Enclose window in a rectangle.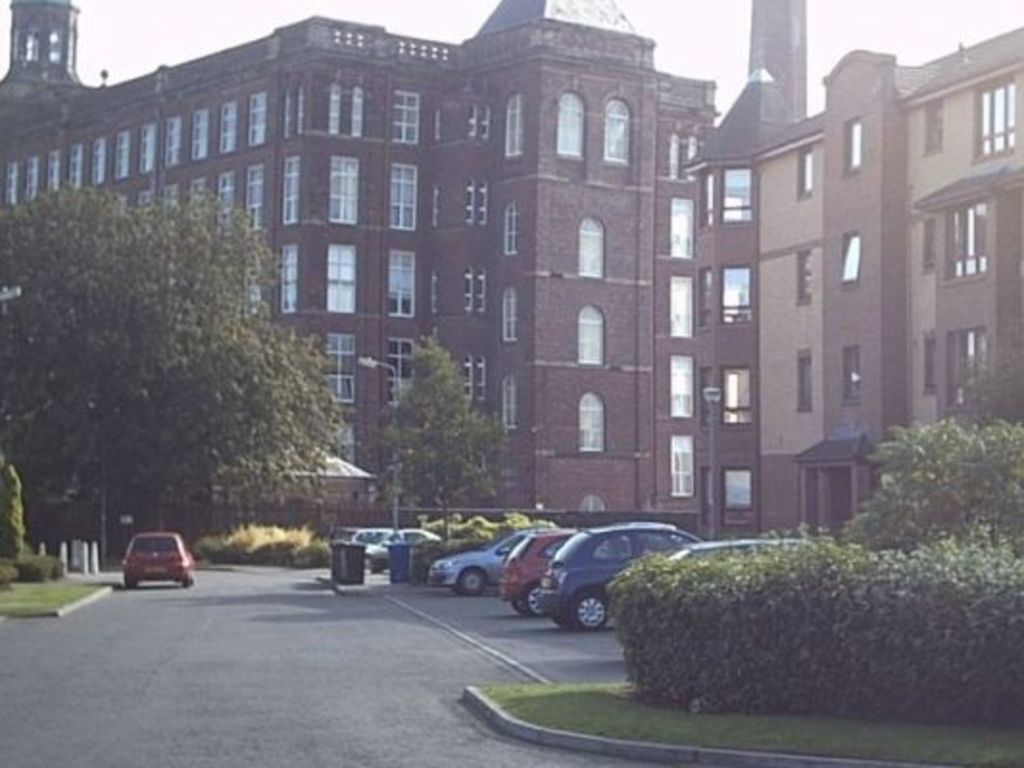
box(840, 117, 863, 175).
